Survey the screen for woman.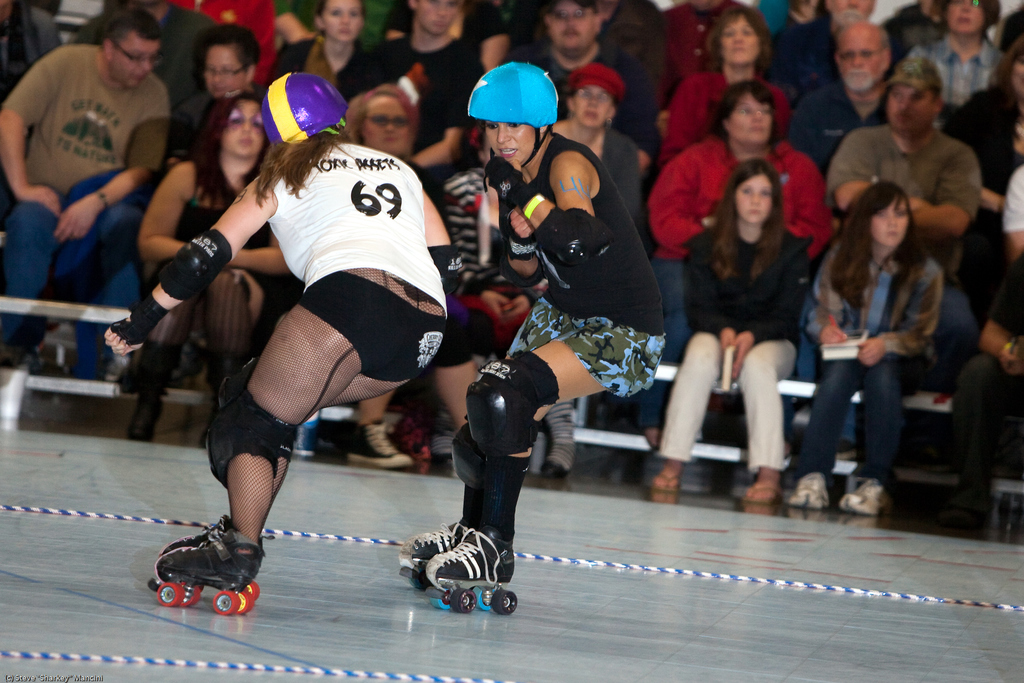
Survey found: locate(643, 81, 826, 366).
